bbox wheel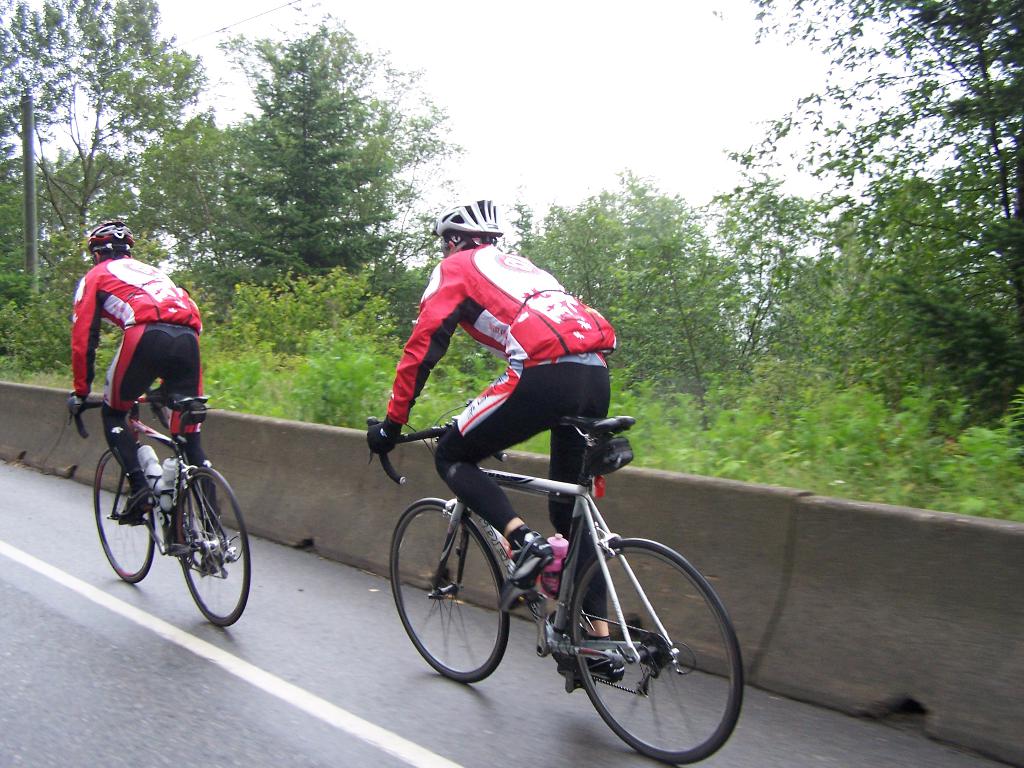
(x1=387, y1=499, x2=510, y2=685)
